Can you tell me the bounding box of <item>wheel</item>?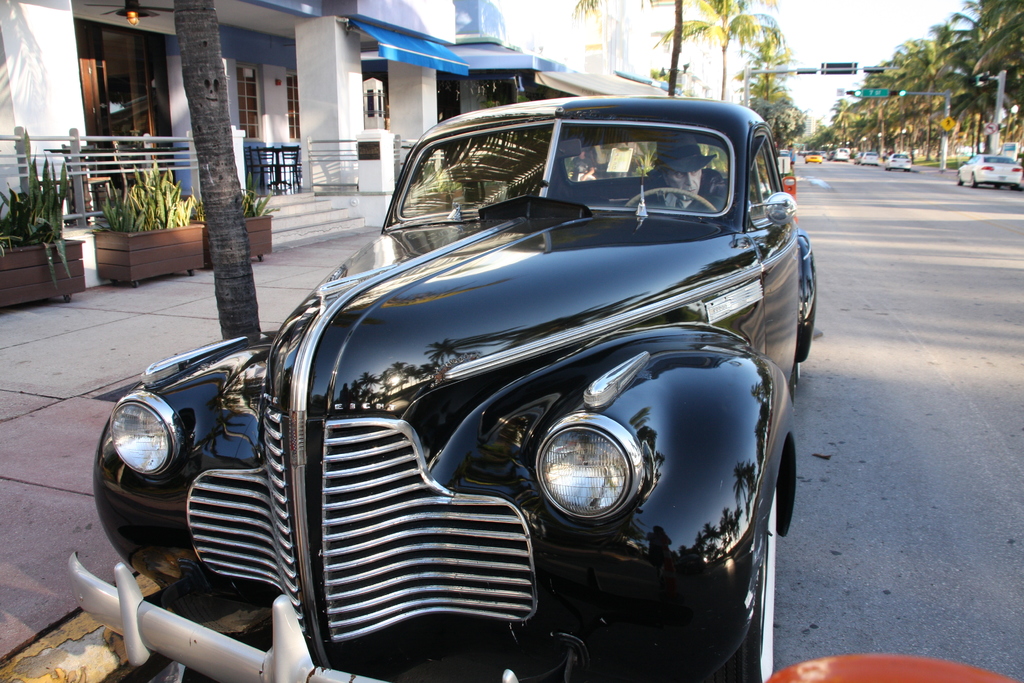
box=[625, 186, 719, 213].
